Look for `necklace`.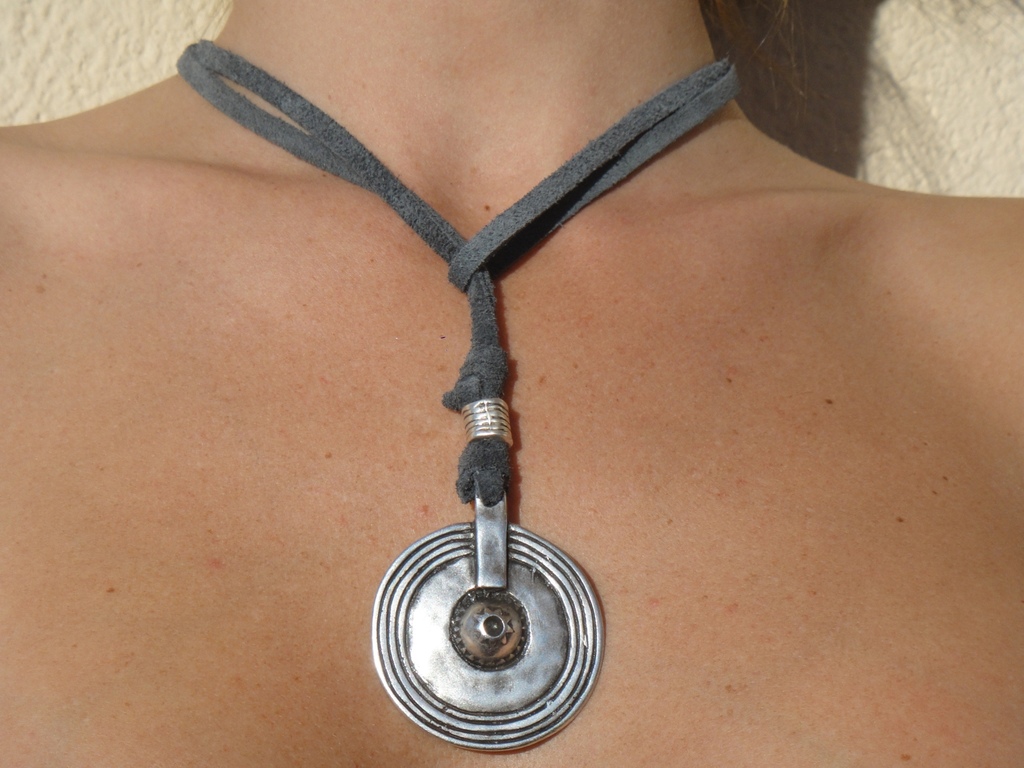
Found: <bbox>269, 44, 850, 717</bbox>.
